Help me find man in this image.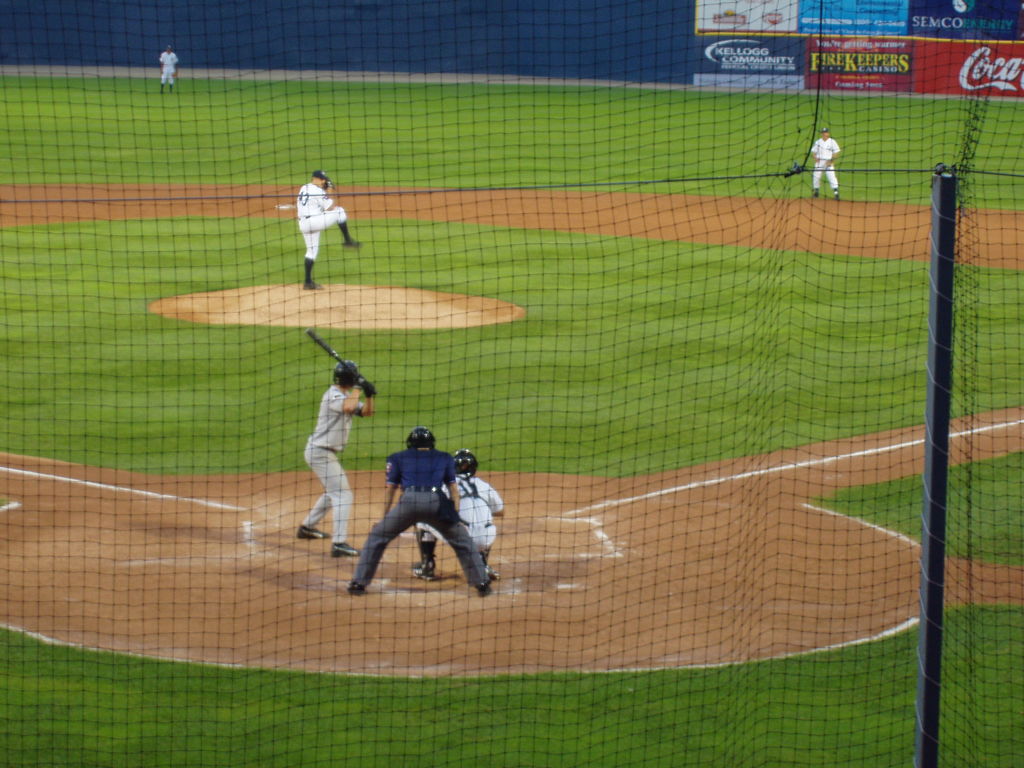
Found it: <box>805,125,839,203</box>.
